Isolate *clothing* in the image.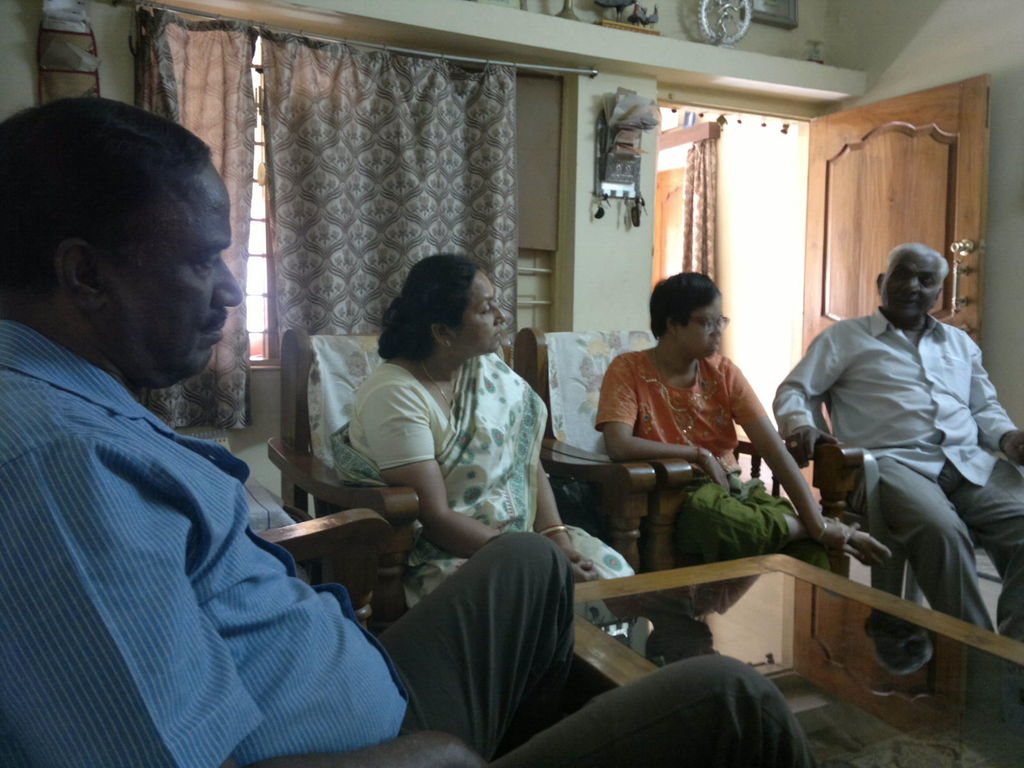
Isolated region: box=[771, 302, 1023, 639].
